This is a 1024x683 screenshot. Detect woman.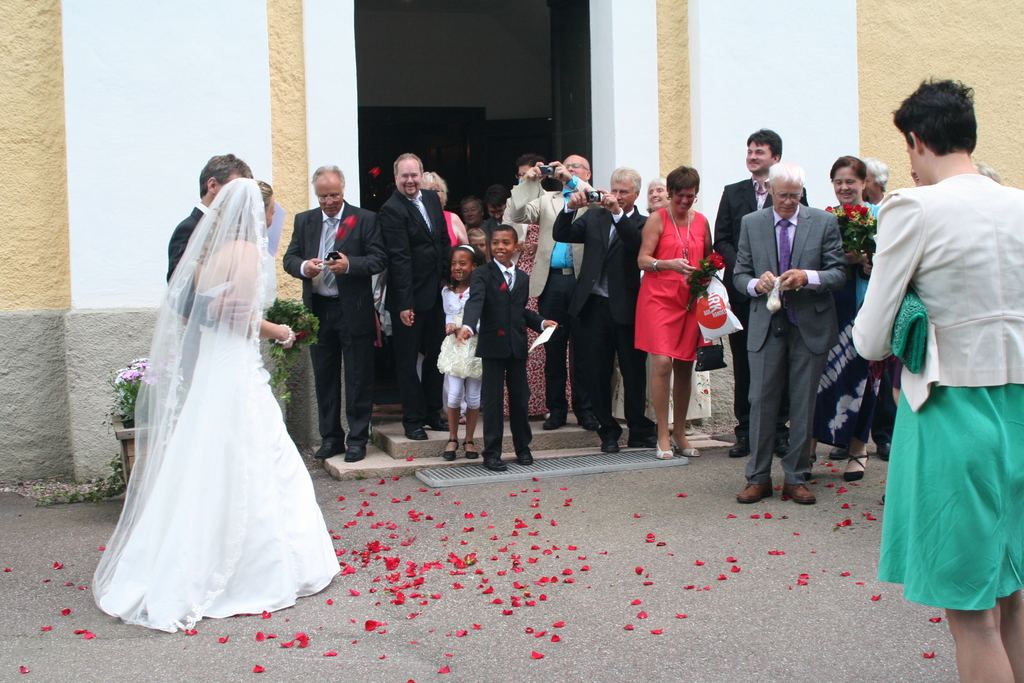
[804,156,896,480].
